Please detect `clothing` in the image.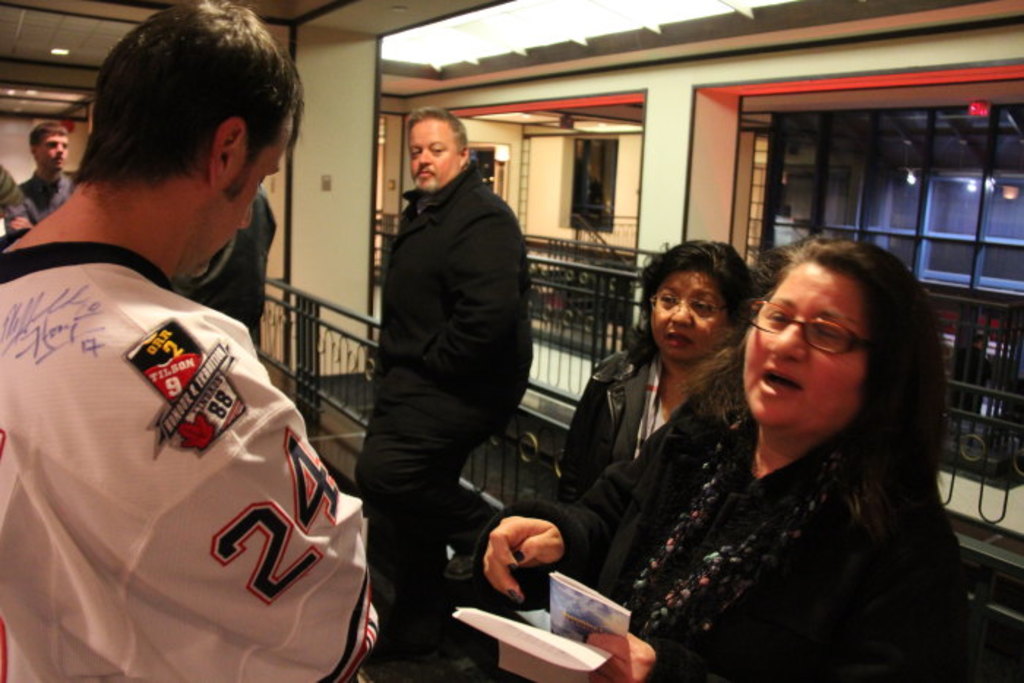
region(1, 173, 336, 671).
